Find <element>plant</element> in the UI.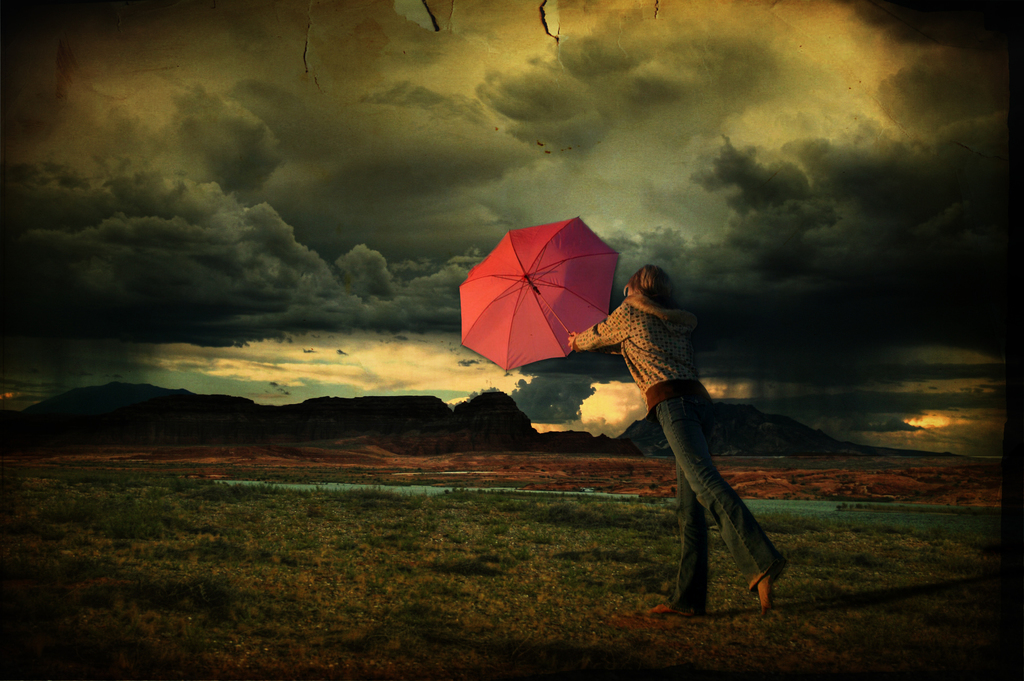
UI element at locate(541, 500, 606, 530).
